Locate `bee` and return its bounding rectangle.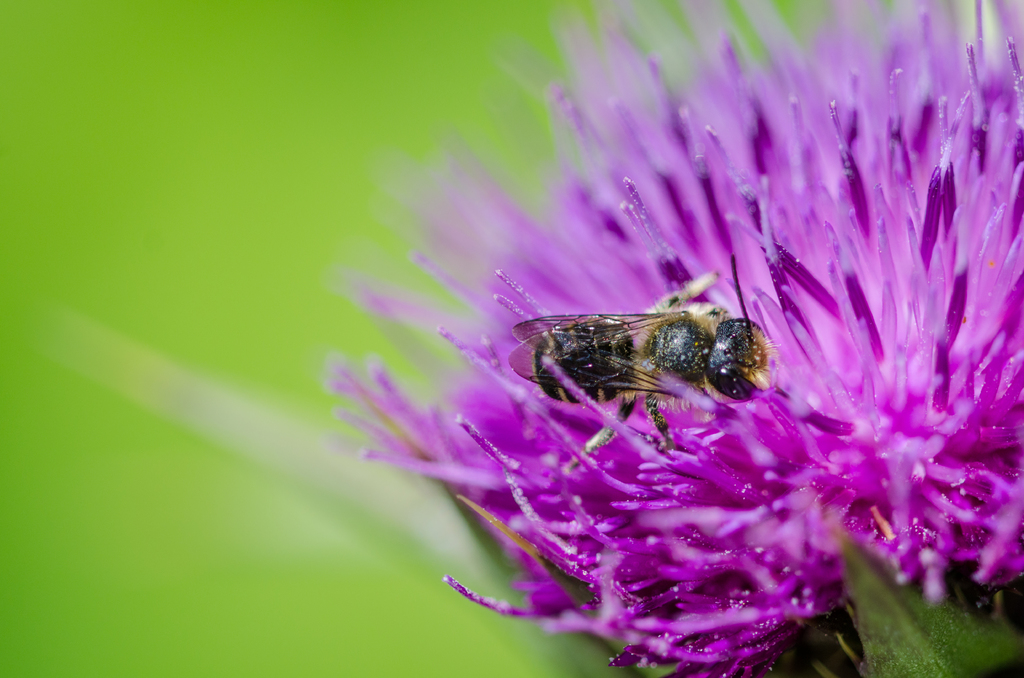
region(504, 268, 785, 453).
